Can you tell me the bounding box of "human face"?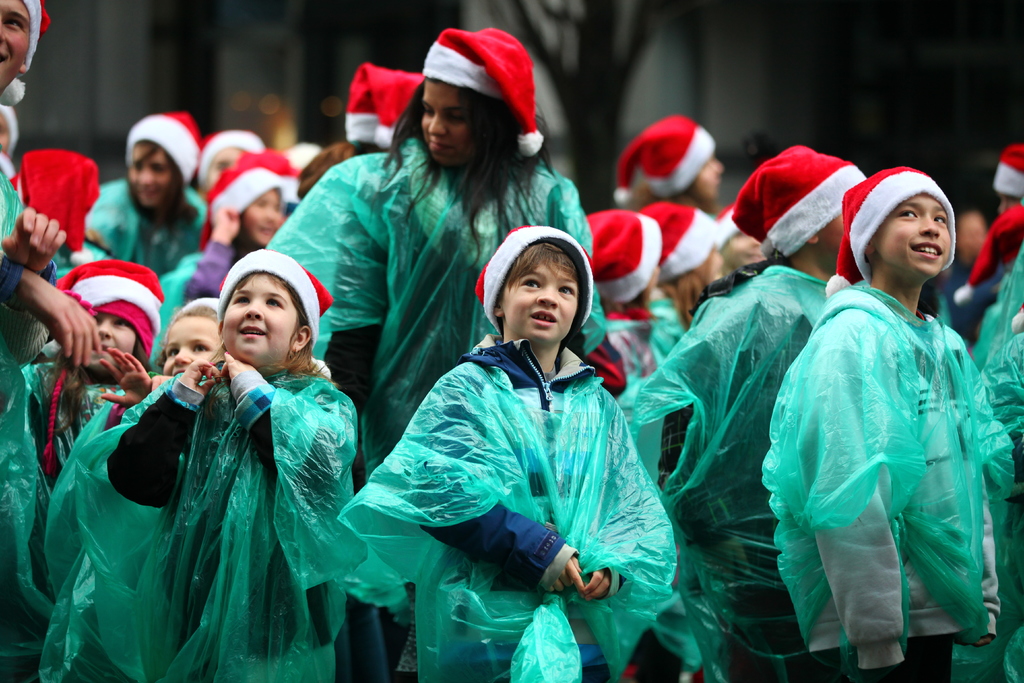
BBox(701, 153, 724, 199).
